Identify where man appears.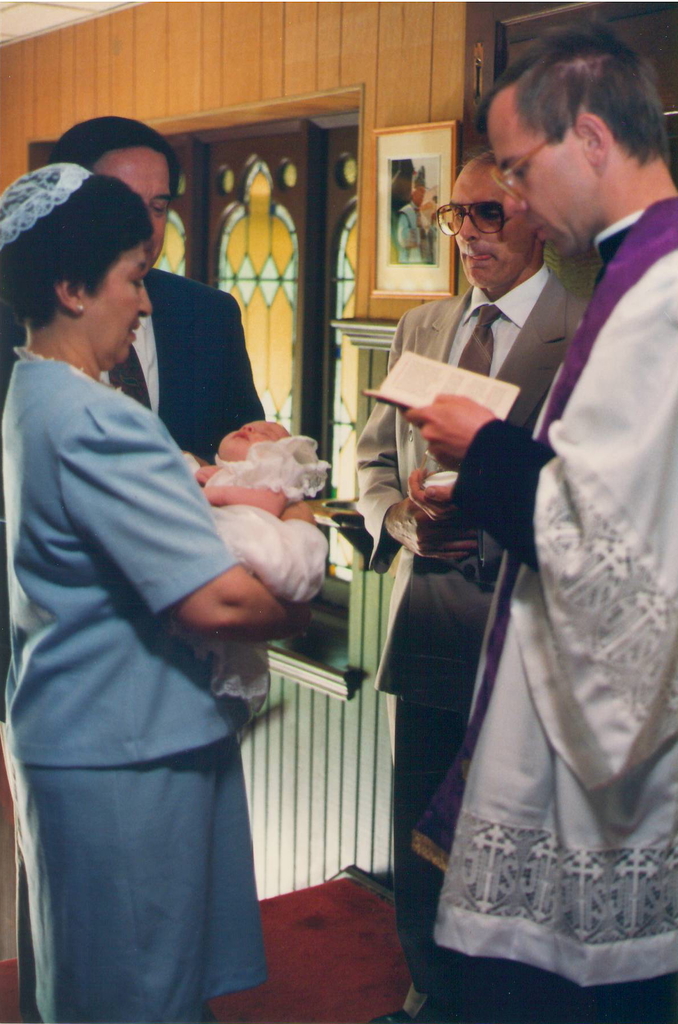
Appears at [0, 111, 291, 1023].
